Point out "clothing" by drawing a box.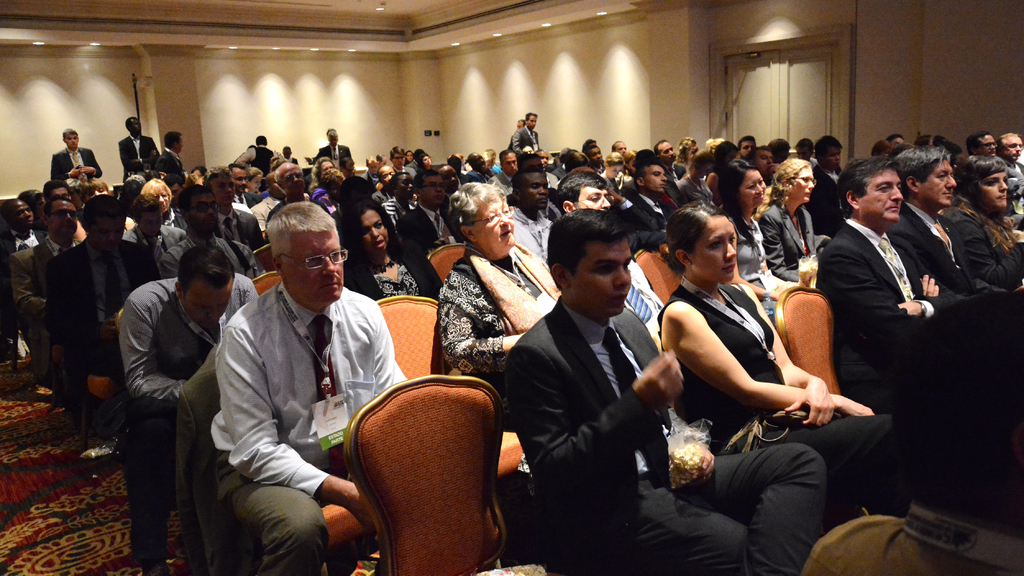
crop(50, 145, 104, 187).
